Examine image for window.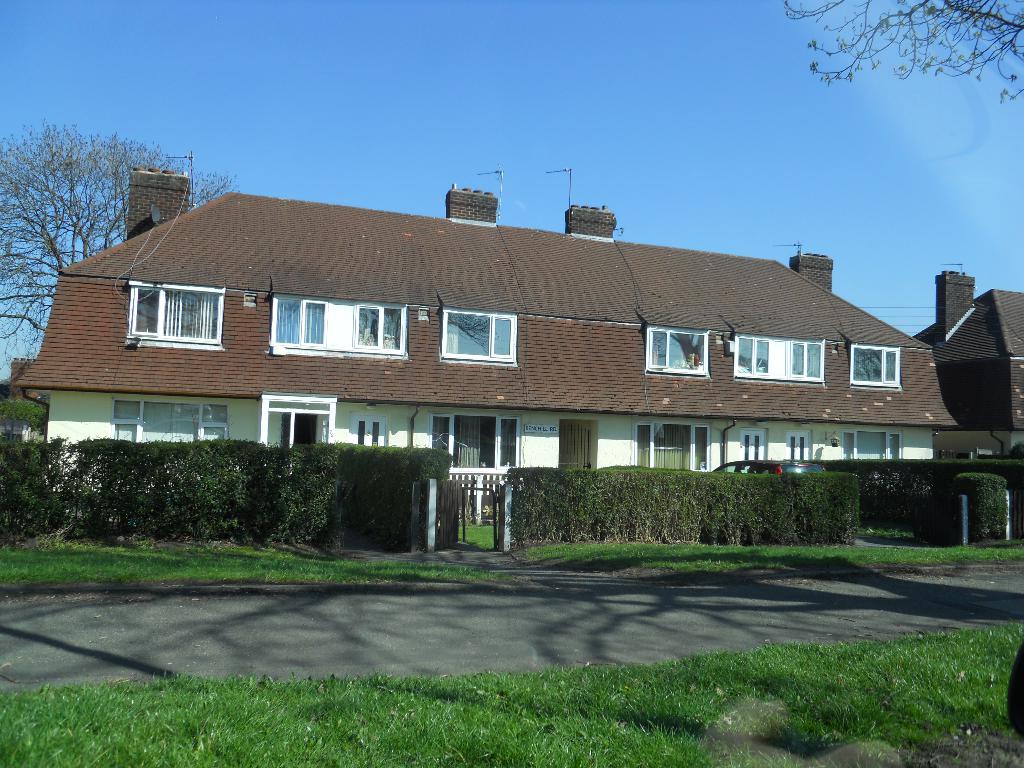
Examination result: locate(270, 291, 410, 356).
